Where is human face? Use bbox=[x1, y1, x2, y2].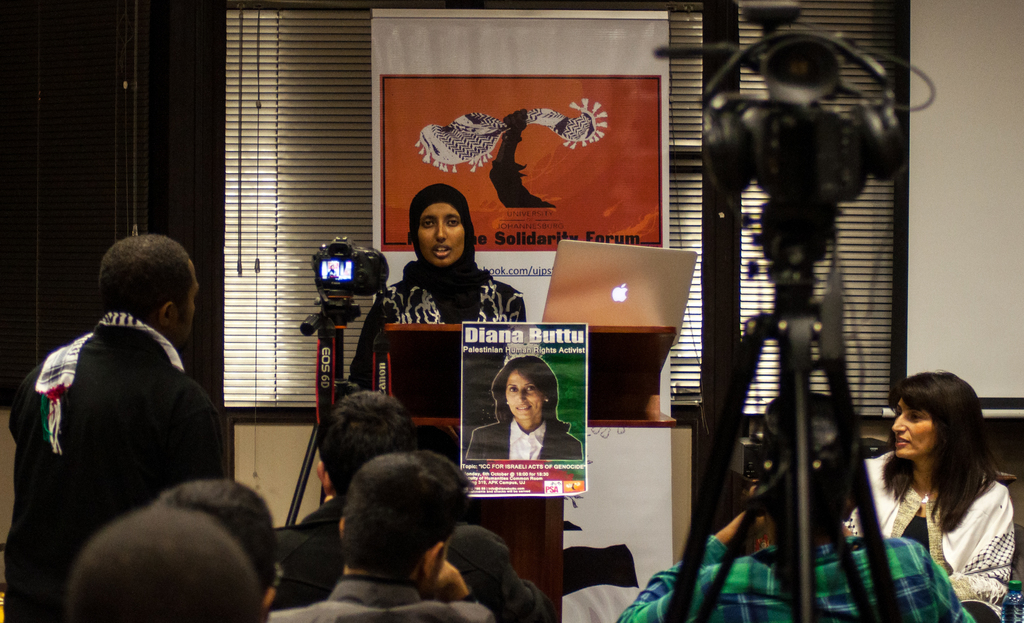
bbox=[895, 396, 937, 463].
